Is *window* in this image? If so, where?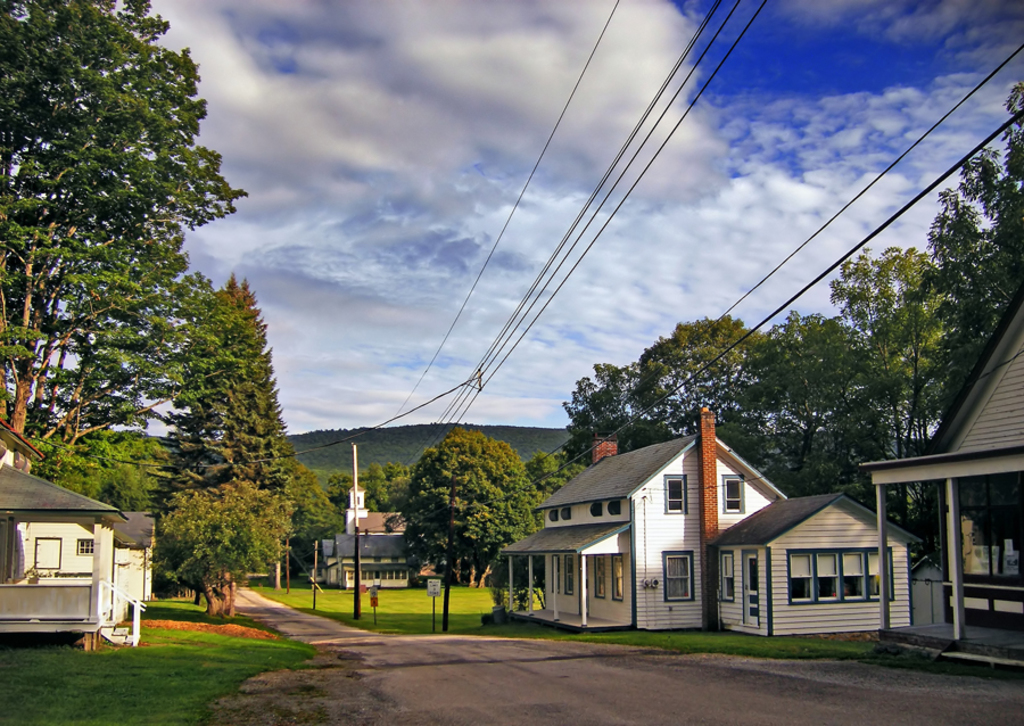
Yes, at 660 550 692 600.
